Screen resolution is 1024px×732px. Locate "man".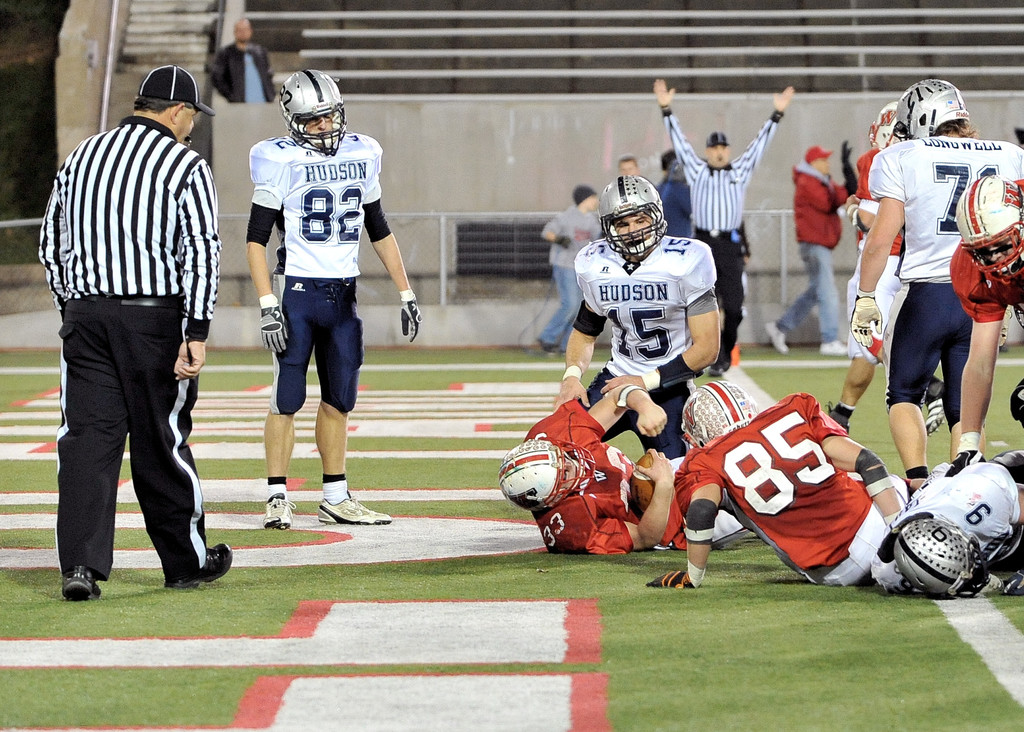
Rect(646, 378, 923, 587).
